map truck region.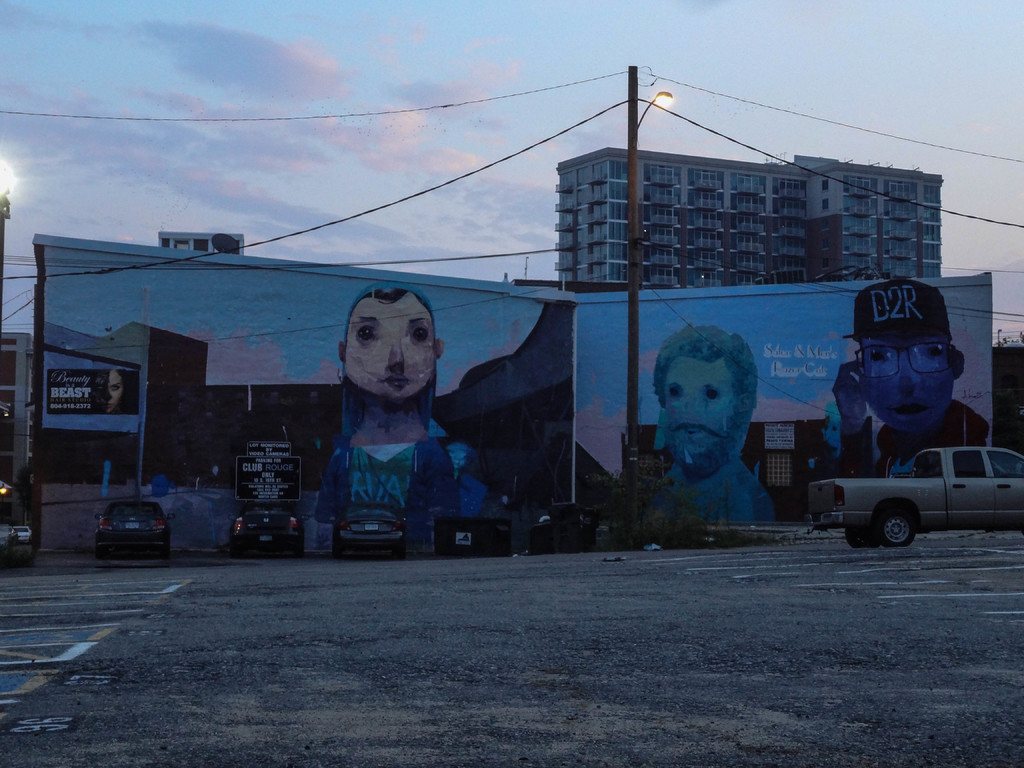
Mapped to box(797, 452, 1023, 551).
